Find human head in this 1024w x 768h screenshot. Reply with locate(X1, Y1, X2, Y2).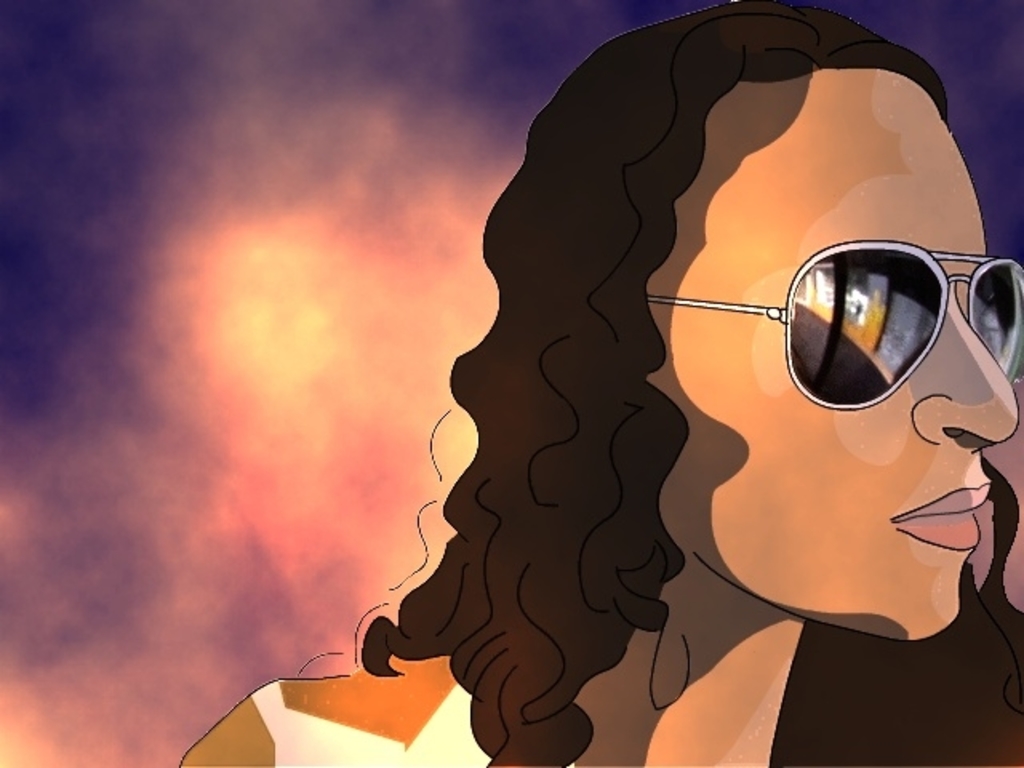
locate(386, 0, 987, 691).
